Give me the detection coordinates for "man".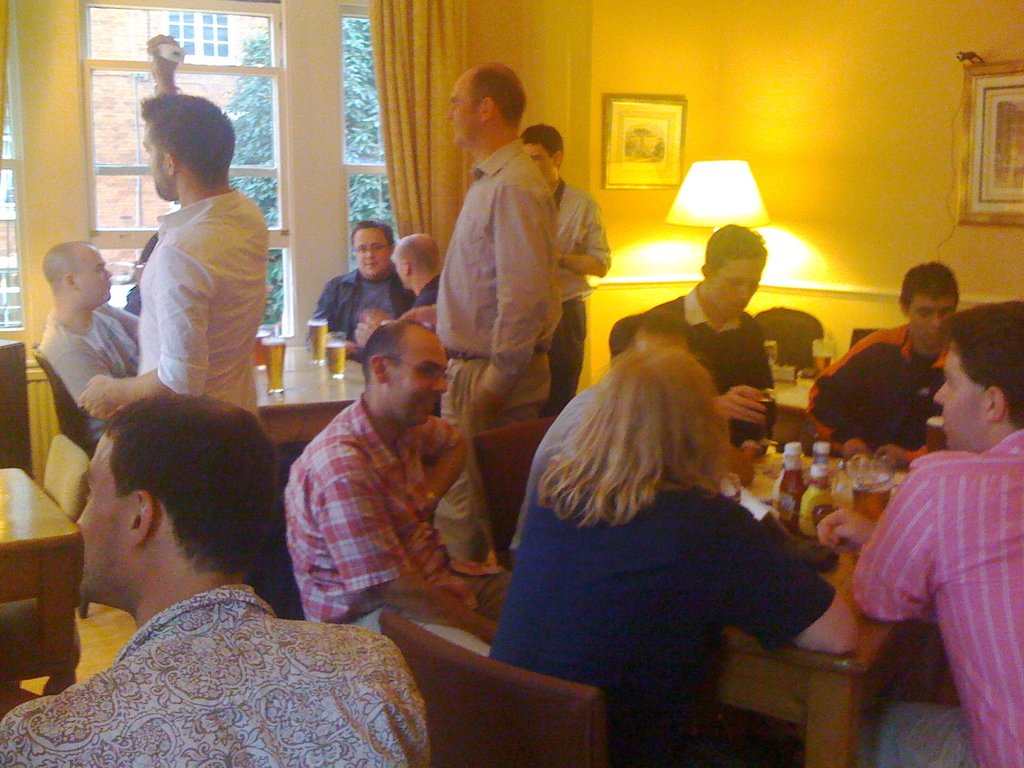
{"left": 432, "top": 64, "right": 564, "bottom": 545}.
